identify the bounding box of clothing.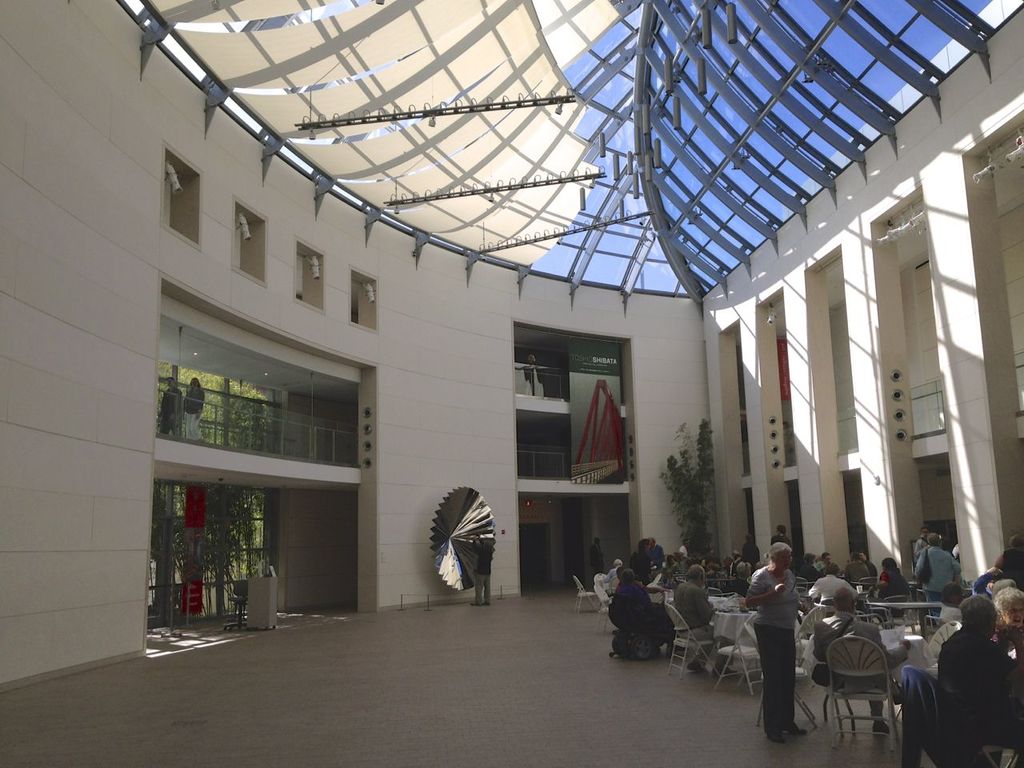
locate(190, 378, 210, 442).
